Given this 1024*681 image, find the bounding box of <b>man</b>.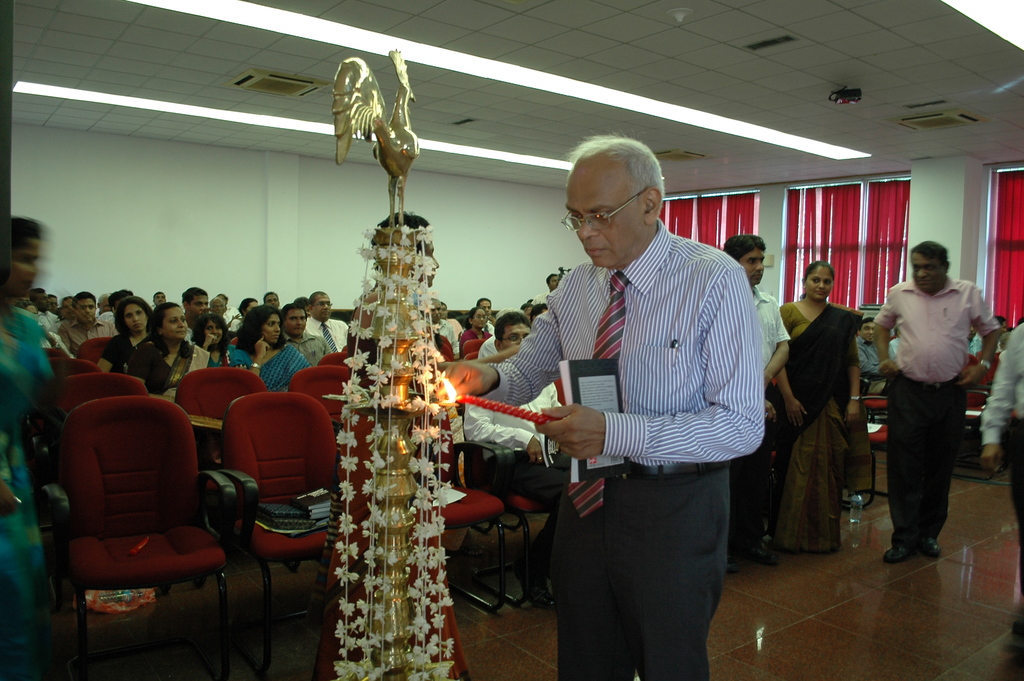
<box>54,290,115,350</box>.
